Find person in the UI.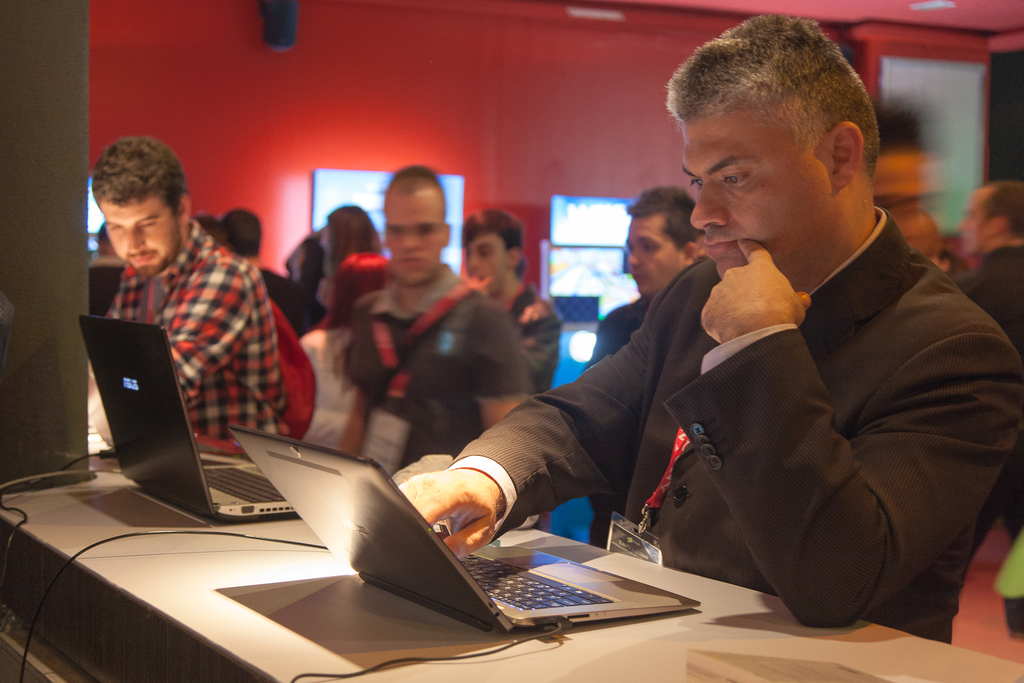
UI element at {"left": 85, "top": 228, "right": 123, "bottom": 262}.
